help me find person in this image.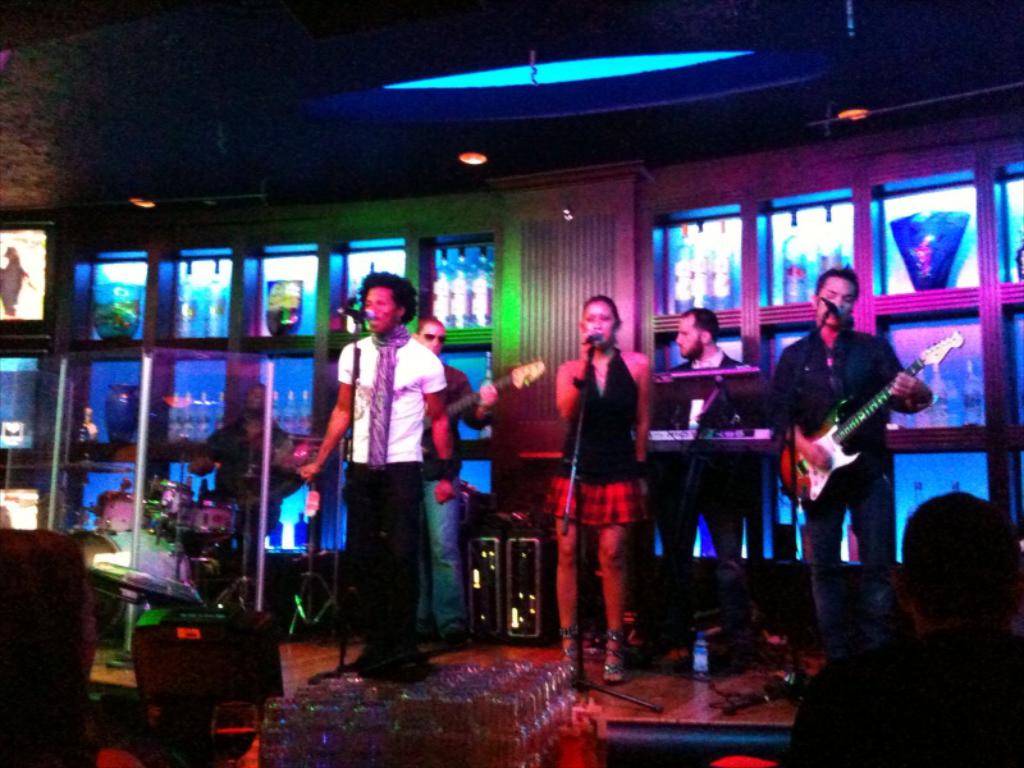
Found it: crop(765, 264, 936, 667).
